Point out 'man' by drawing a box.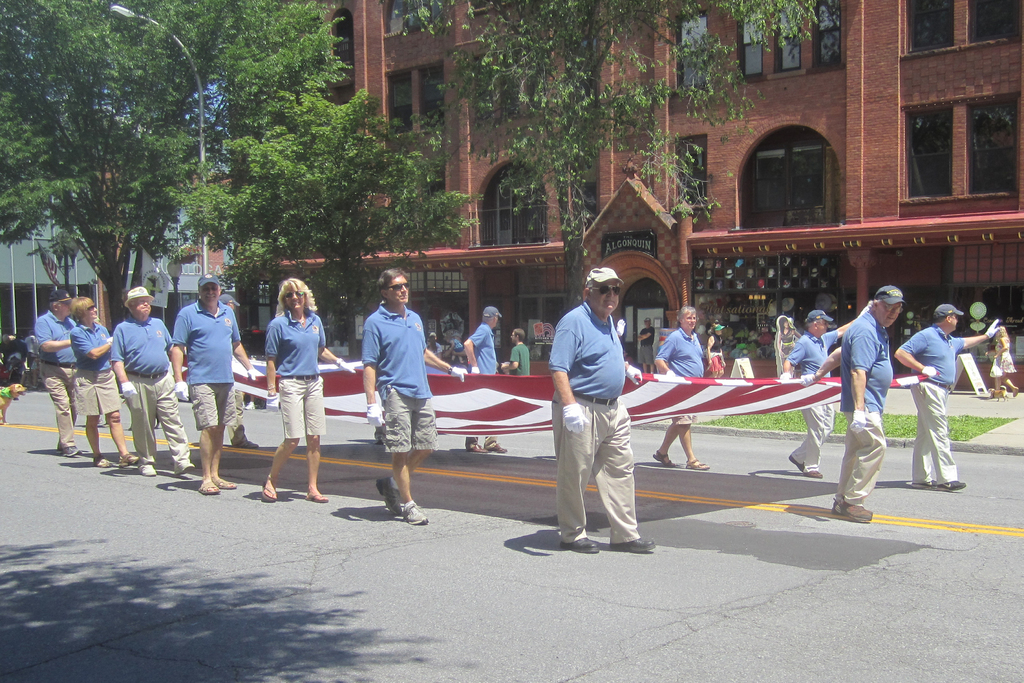
box(549, 266, 652, 561).
